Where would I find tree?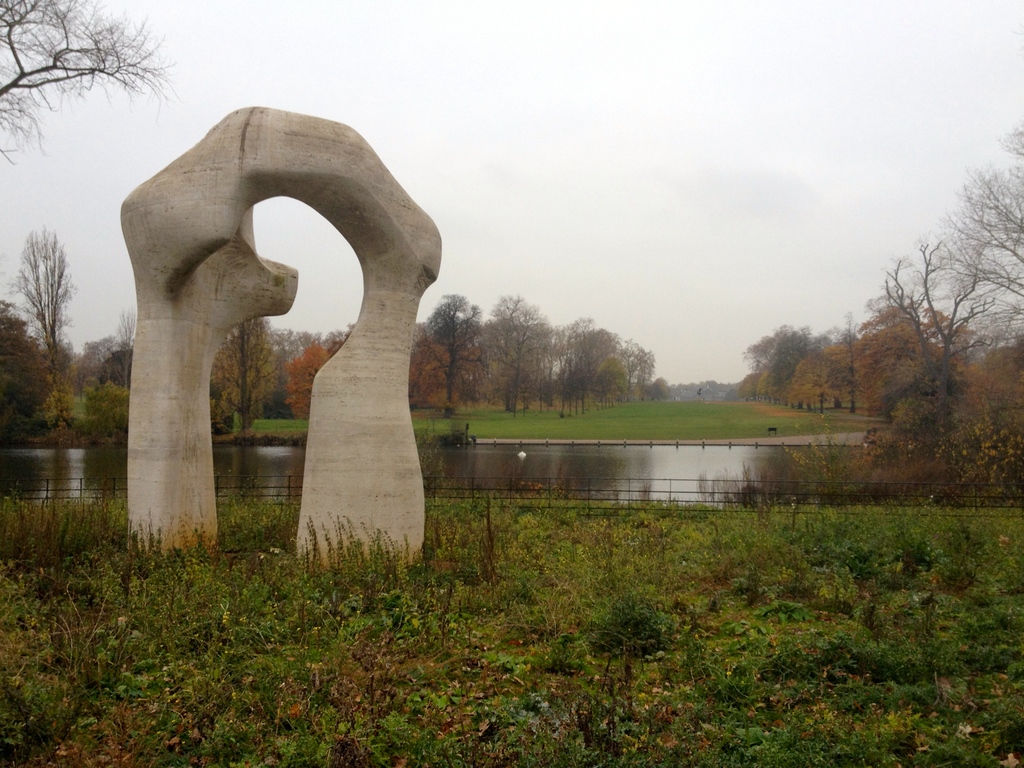
At crop(932, 110, 1014, 344).
